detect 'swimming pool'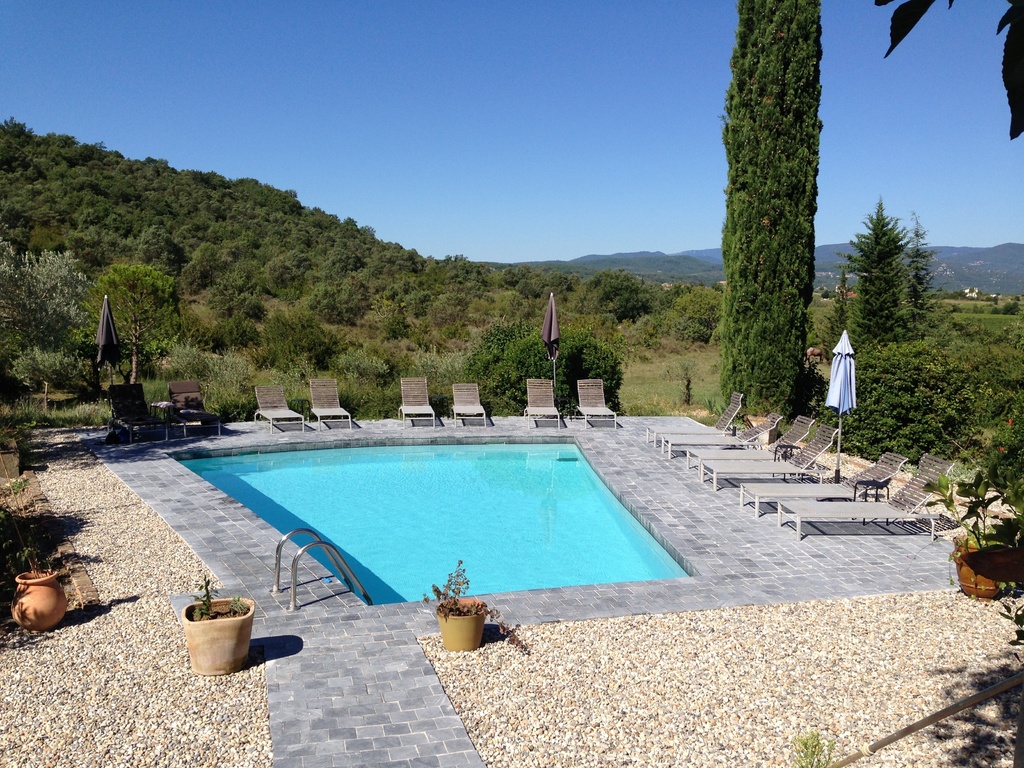
166,419,704,650
